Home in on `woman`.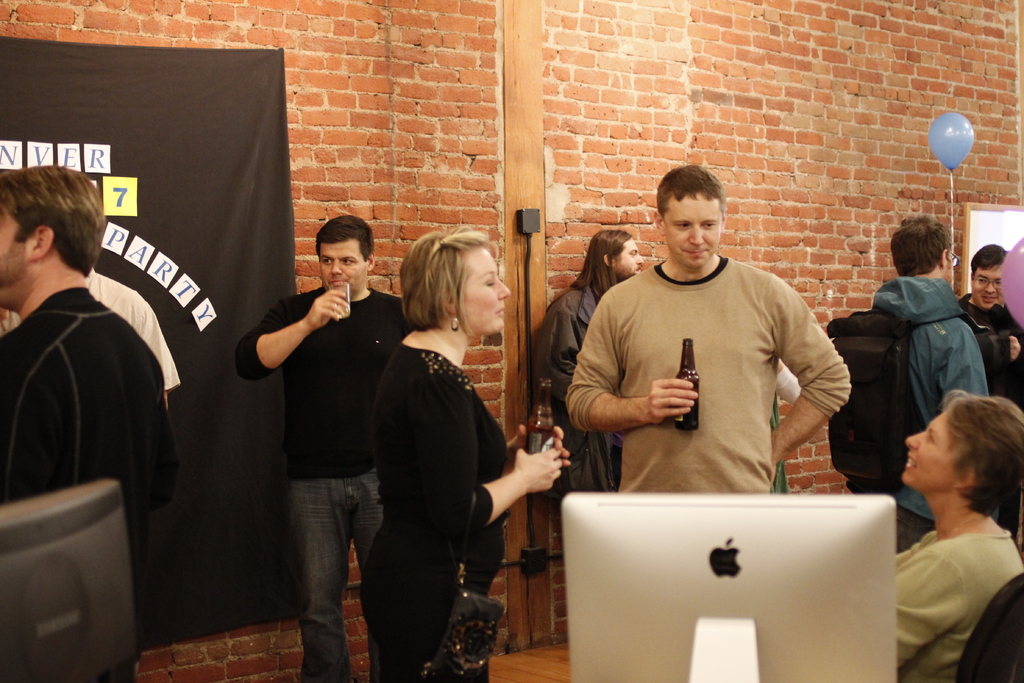
Homed in at [365,219,531,682].
